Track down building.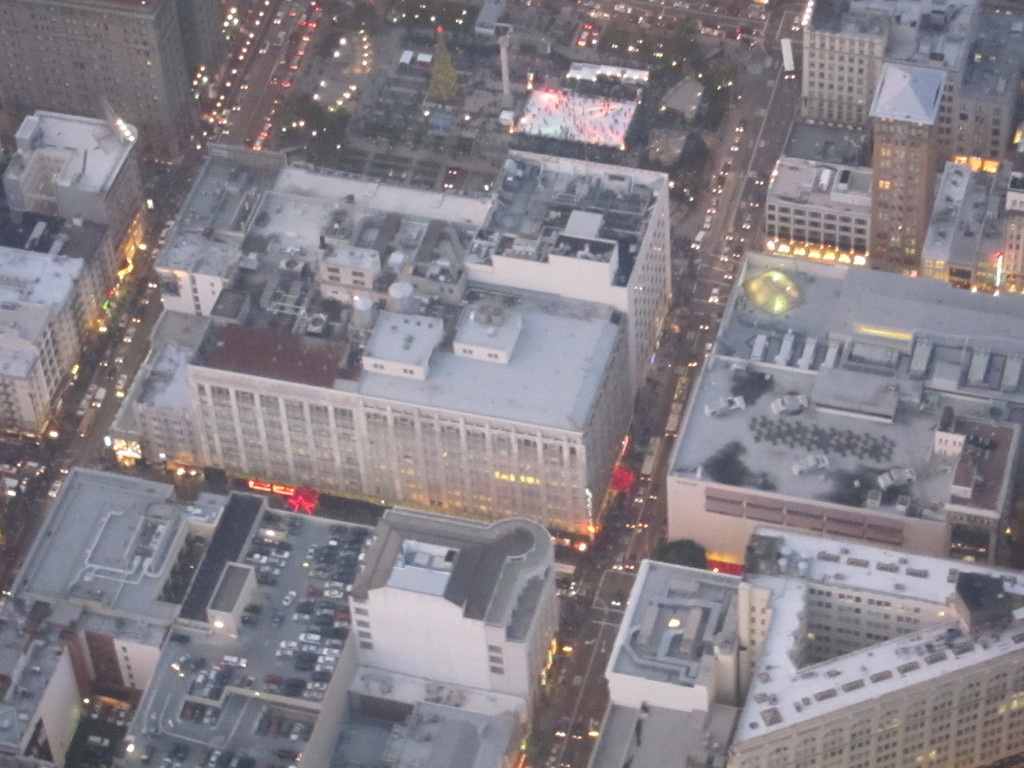
Tracked to select_region(0, 0, 195, 161).
